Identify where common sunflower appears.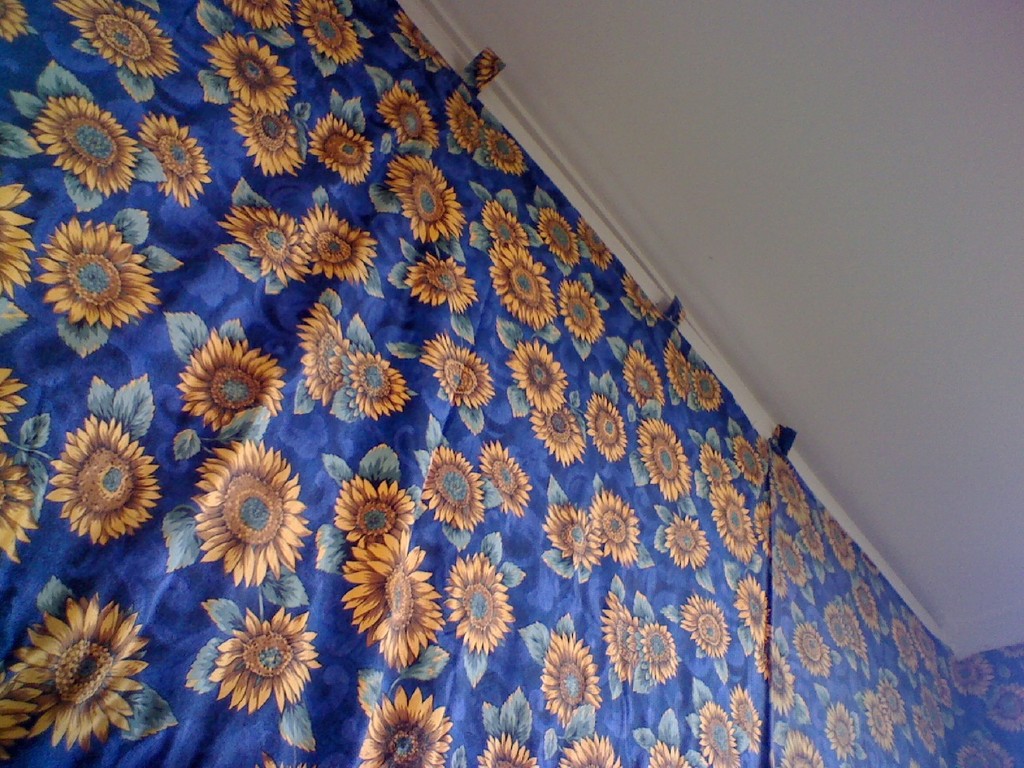
Appears at box=[690, 602, 727, 660].
